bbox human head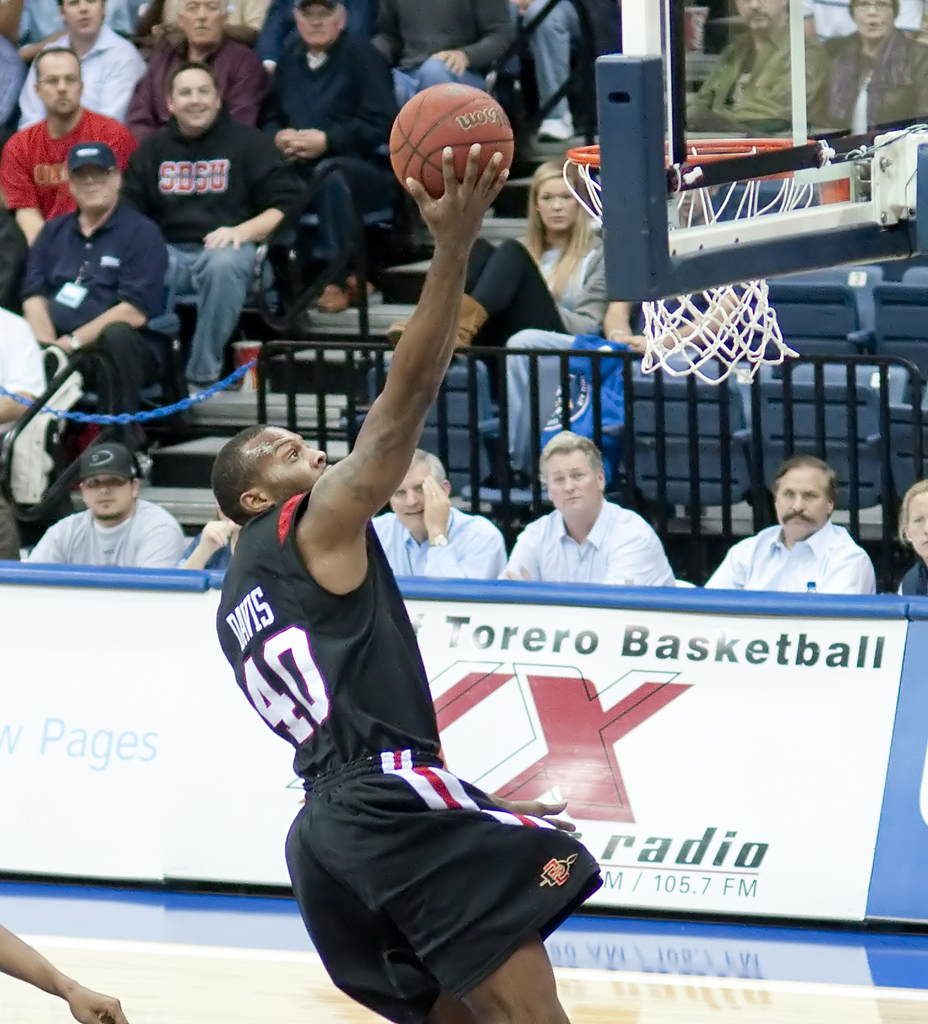
(x1=772, y1=454, x2=838, y2=541)
